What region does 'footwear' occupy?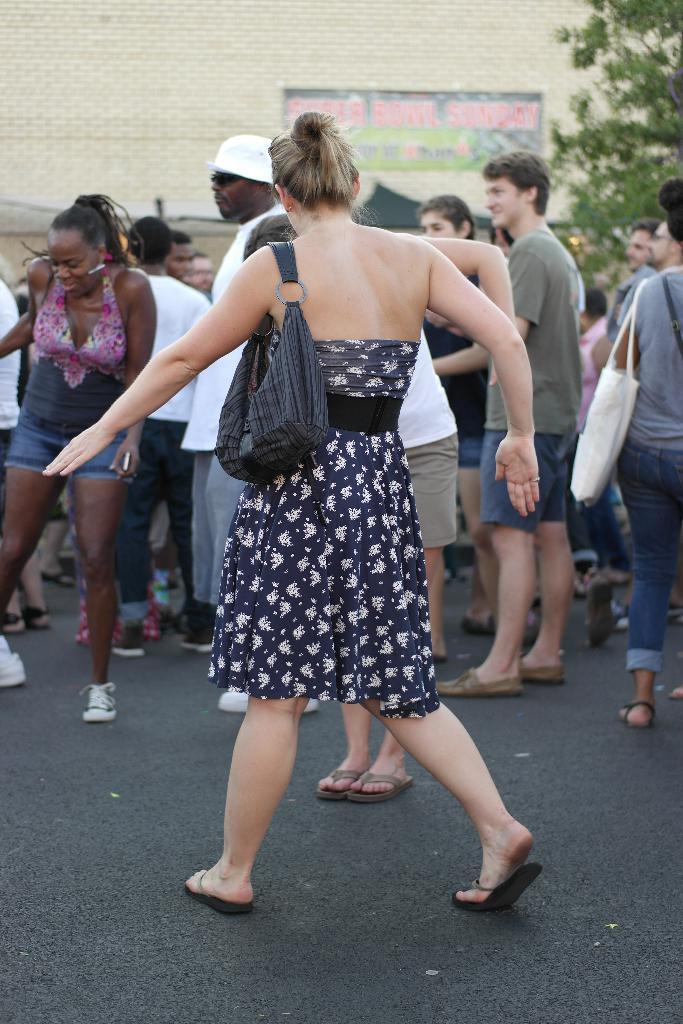
BBox(0, 640, 24, 687).
